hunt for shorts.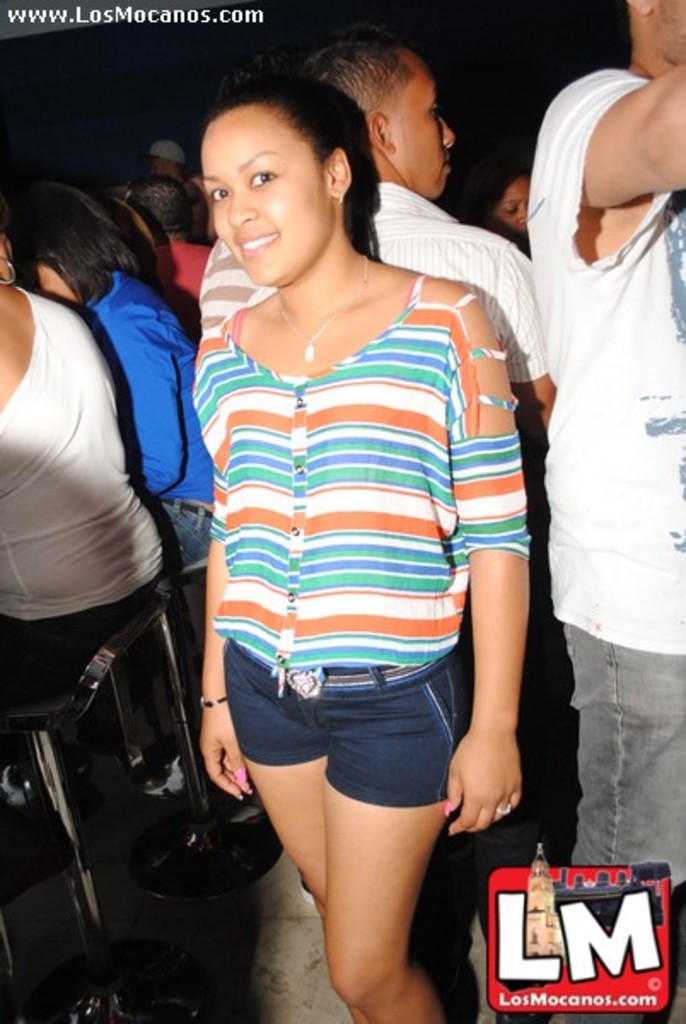
Hunted down at [x1=227, y1=679, x2=483, y2=795].
